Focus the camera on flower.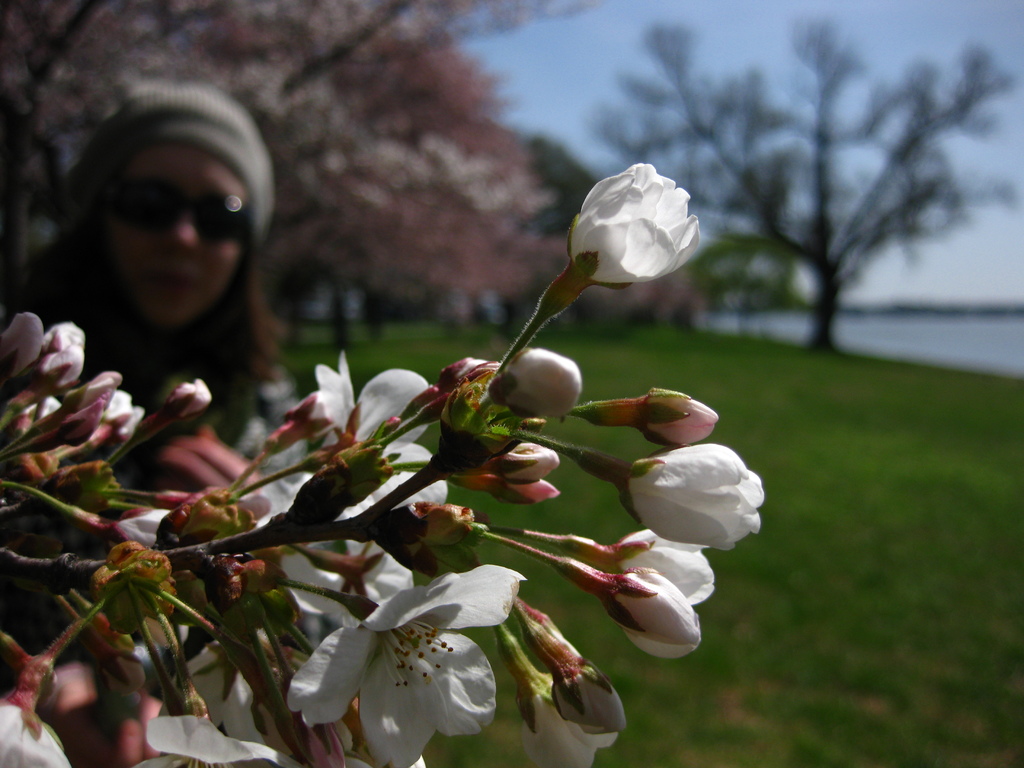
Focus region: (500,347,581,425).
